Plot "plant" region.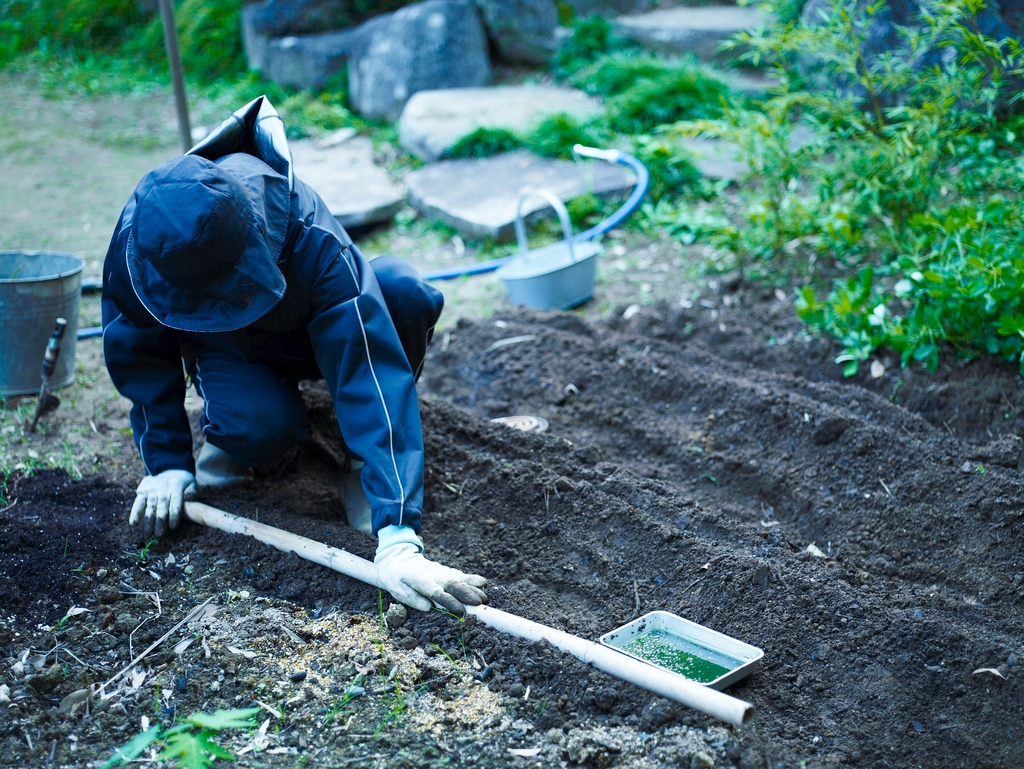
Plotted at region(34, 458, 74, 471).
